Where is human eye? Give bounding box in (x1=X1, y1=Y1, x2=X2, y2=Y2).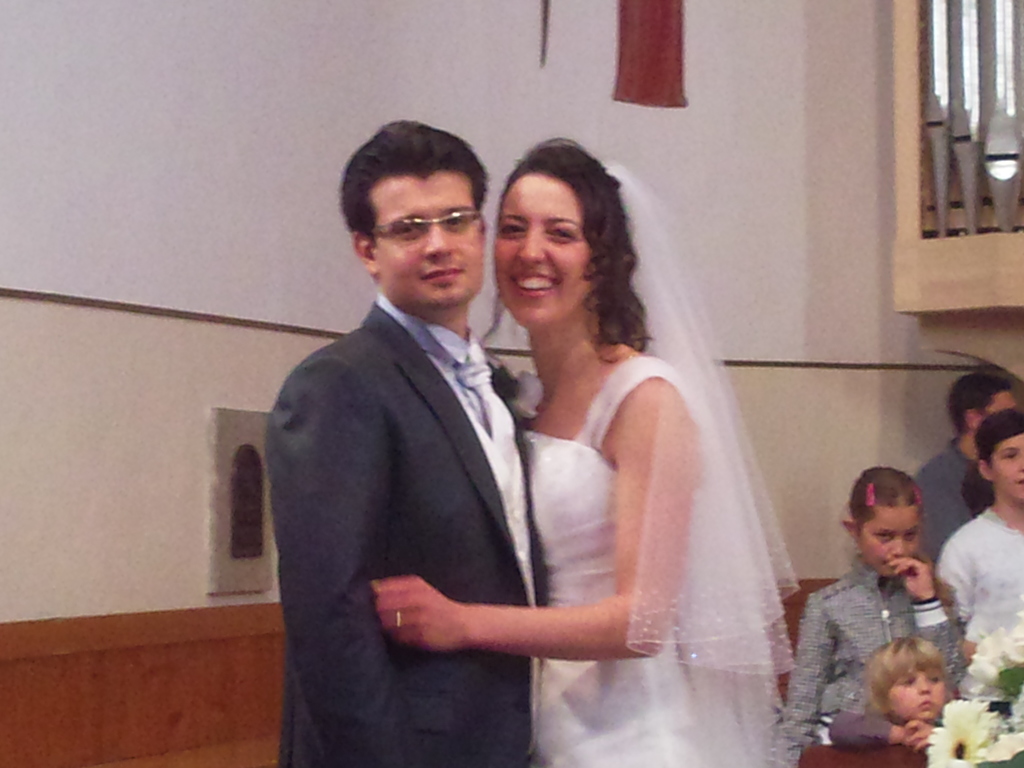
(x1=540, y1=223, x2=581, y2=244).
